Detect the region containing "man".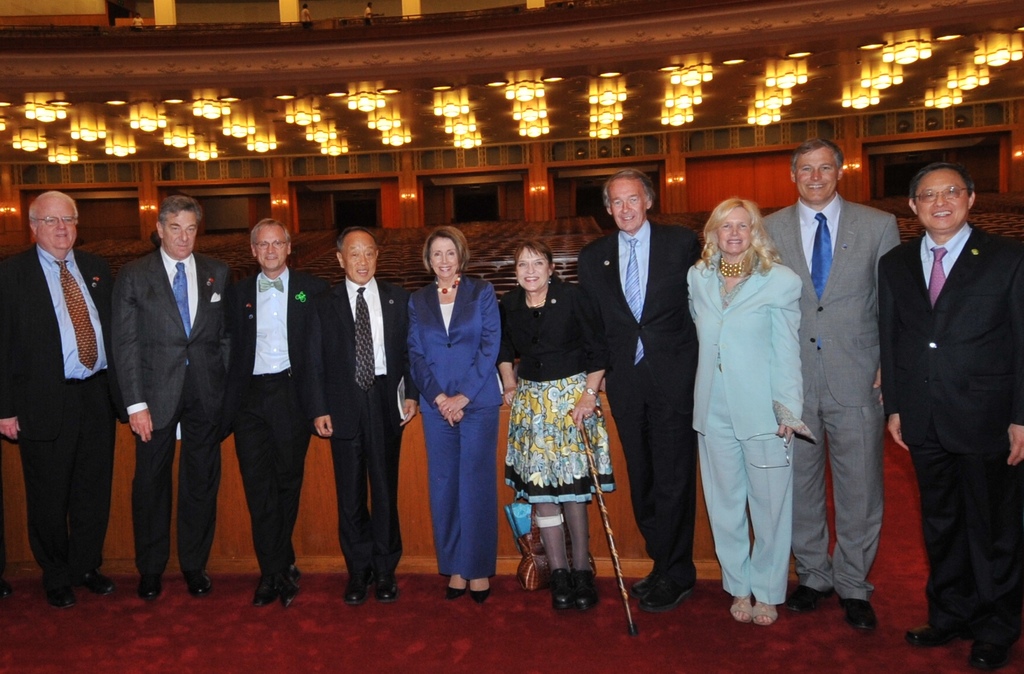
872/159/1023/673.
